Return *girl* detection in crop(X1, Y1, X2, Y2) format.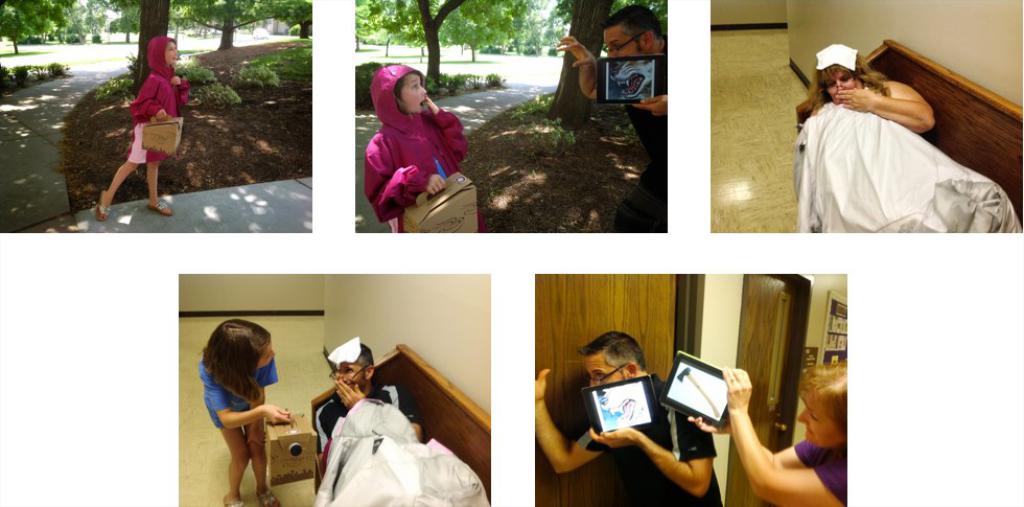
crop(199, 315, 290, 506).
